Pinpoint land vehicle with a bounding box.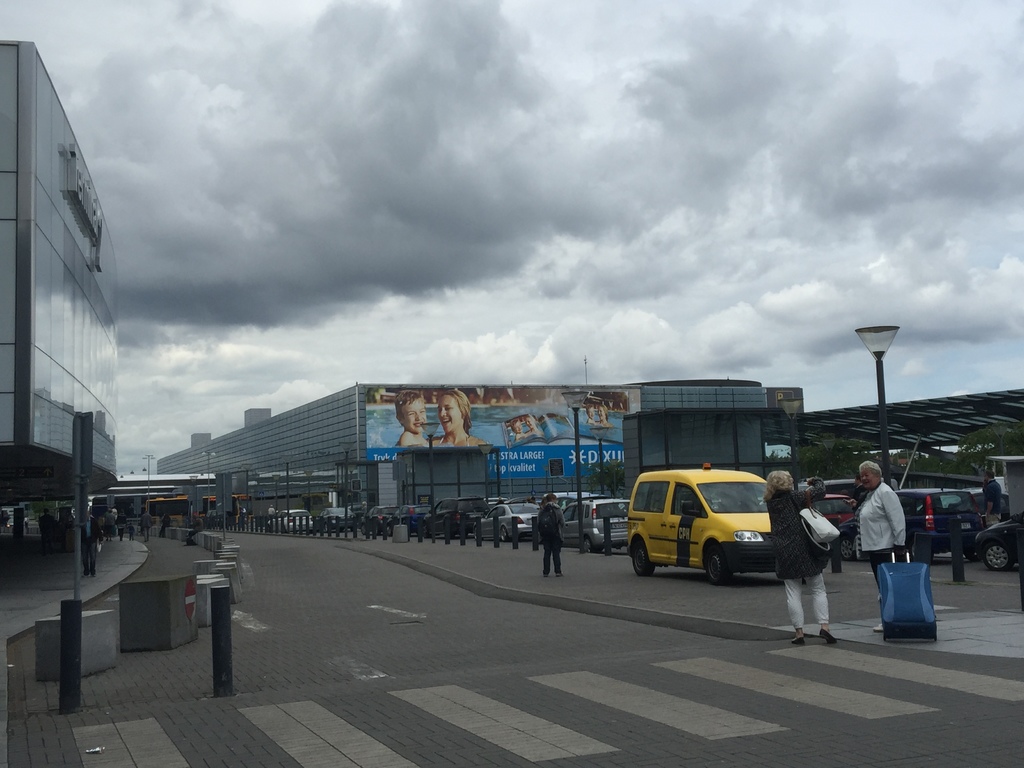
(x1=386, y1=503, x2=433, y2=535).
